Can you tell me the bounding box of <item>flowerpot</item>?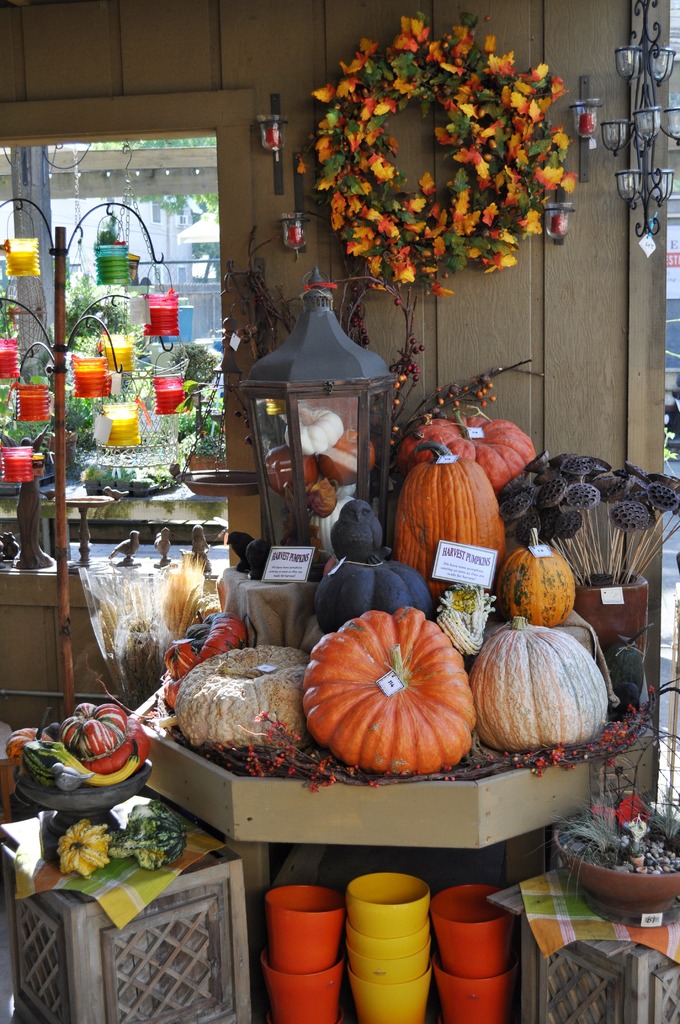
bbox(19, 383, 49, 424).
